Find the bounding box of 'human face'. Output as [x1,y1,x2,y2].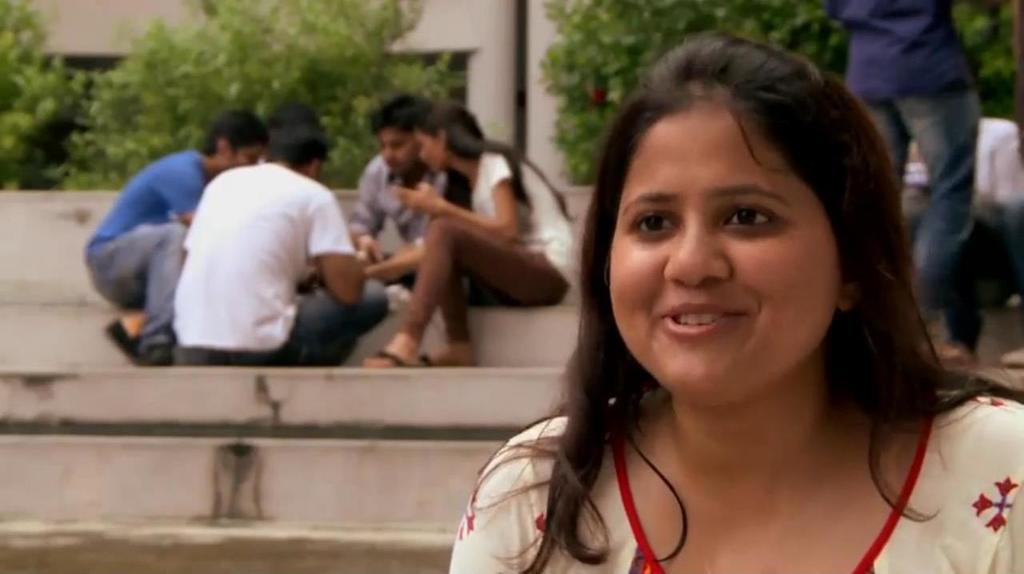
[412,129,450,176].
